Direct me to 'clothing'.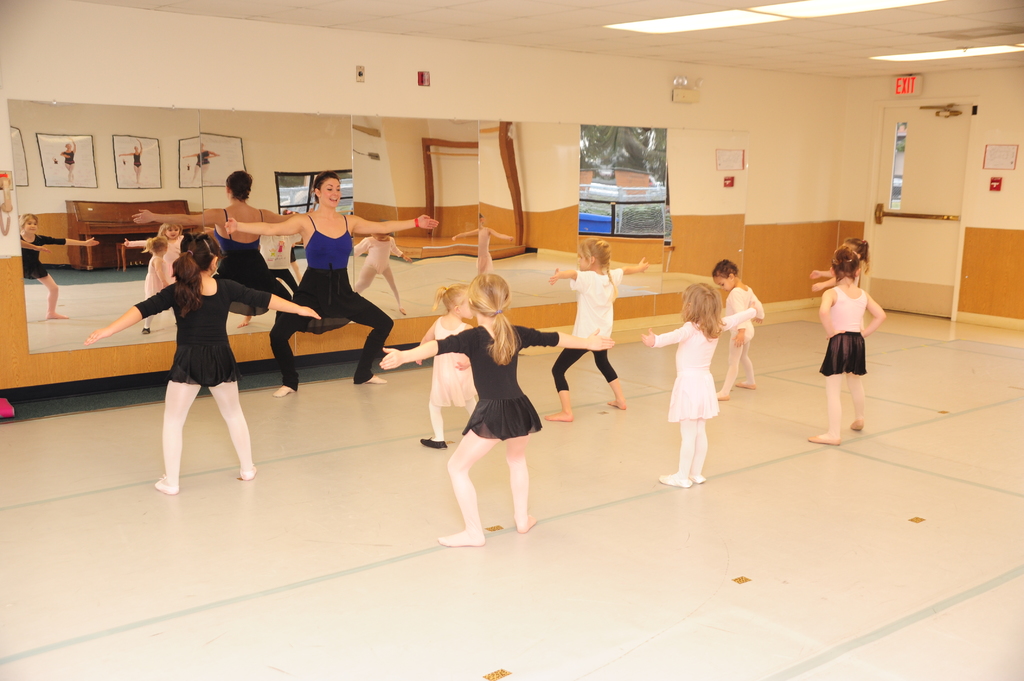
Direction: <region>647, 320, 755, 421</region>.
